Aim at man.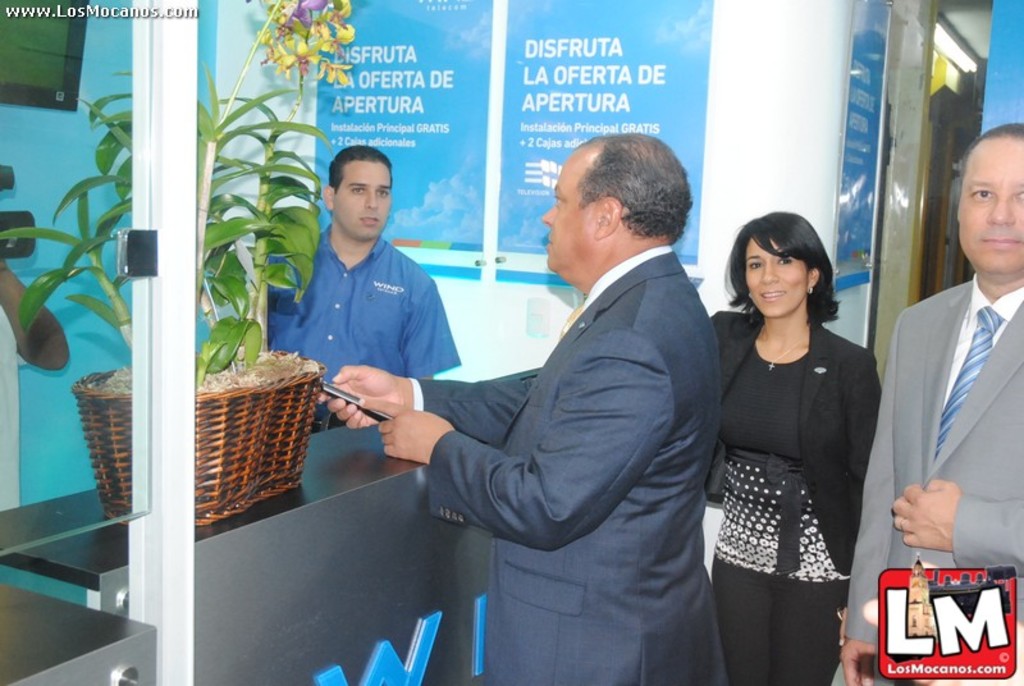
Aimed at {"left": 325, "top": 134, "right": 730, "bottom": 677}.
